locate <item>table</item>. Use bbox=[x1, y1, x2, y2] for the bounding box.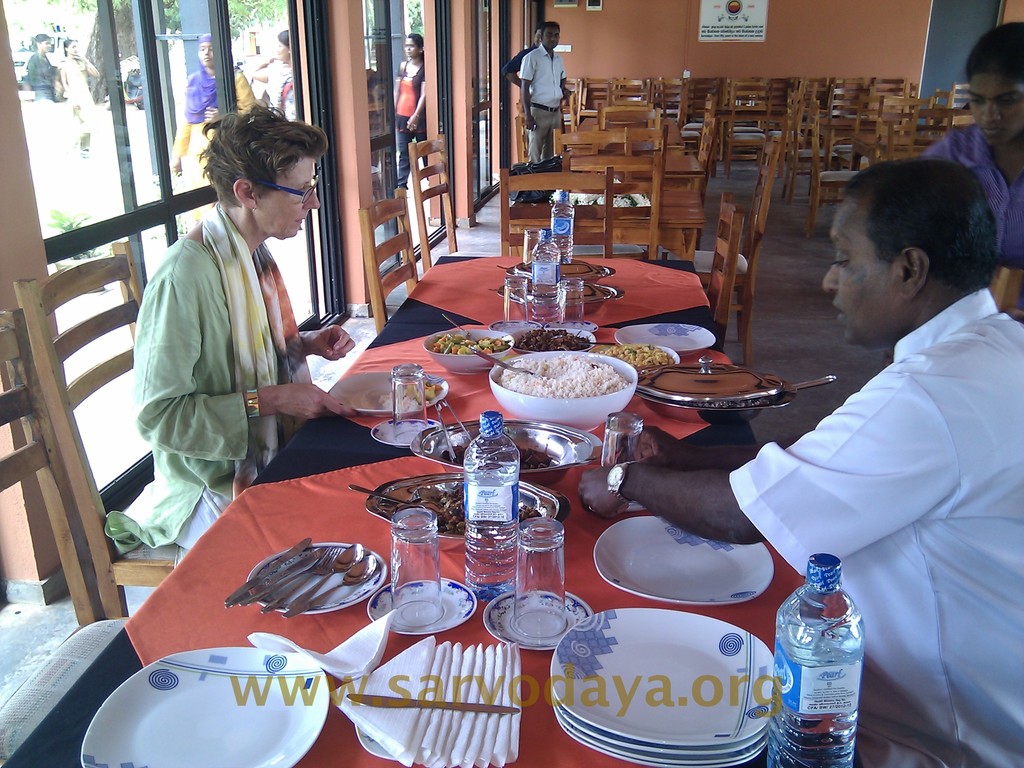
bbox=[910, 104, 979, 128].
